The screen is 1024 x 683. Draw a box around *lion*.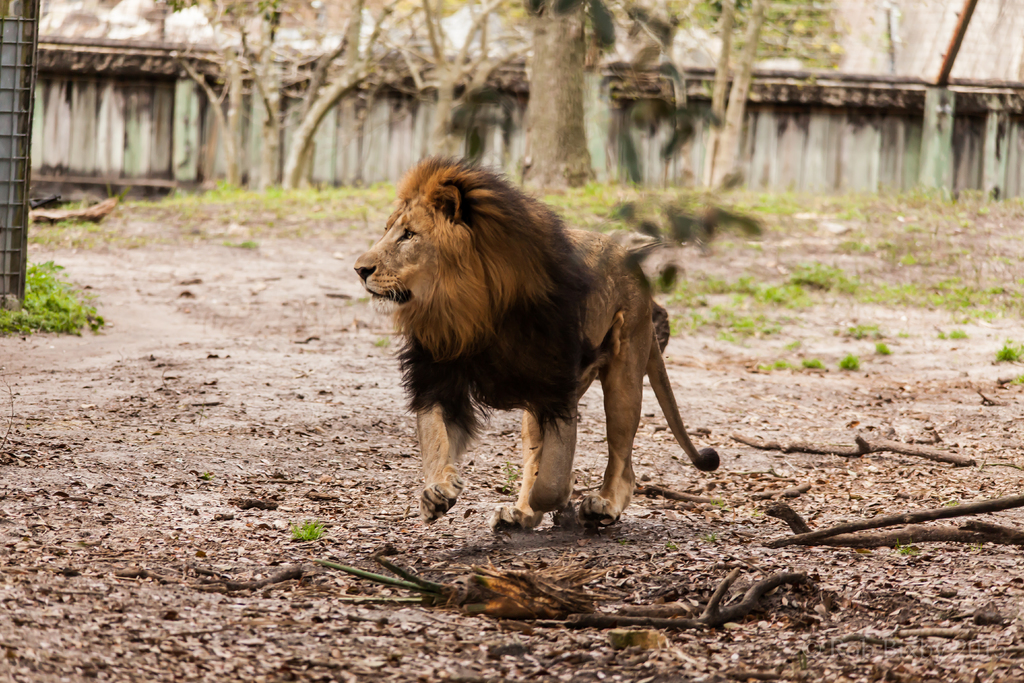
rect(354, 153, 720, 532).
